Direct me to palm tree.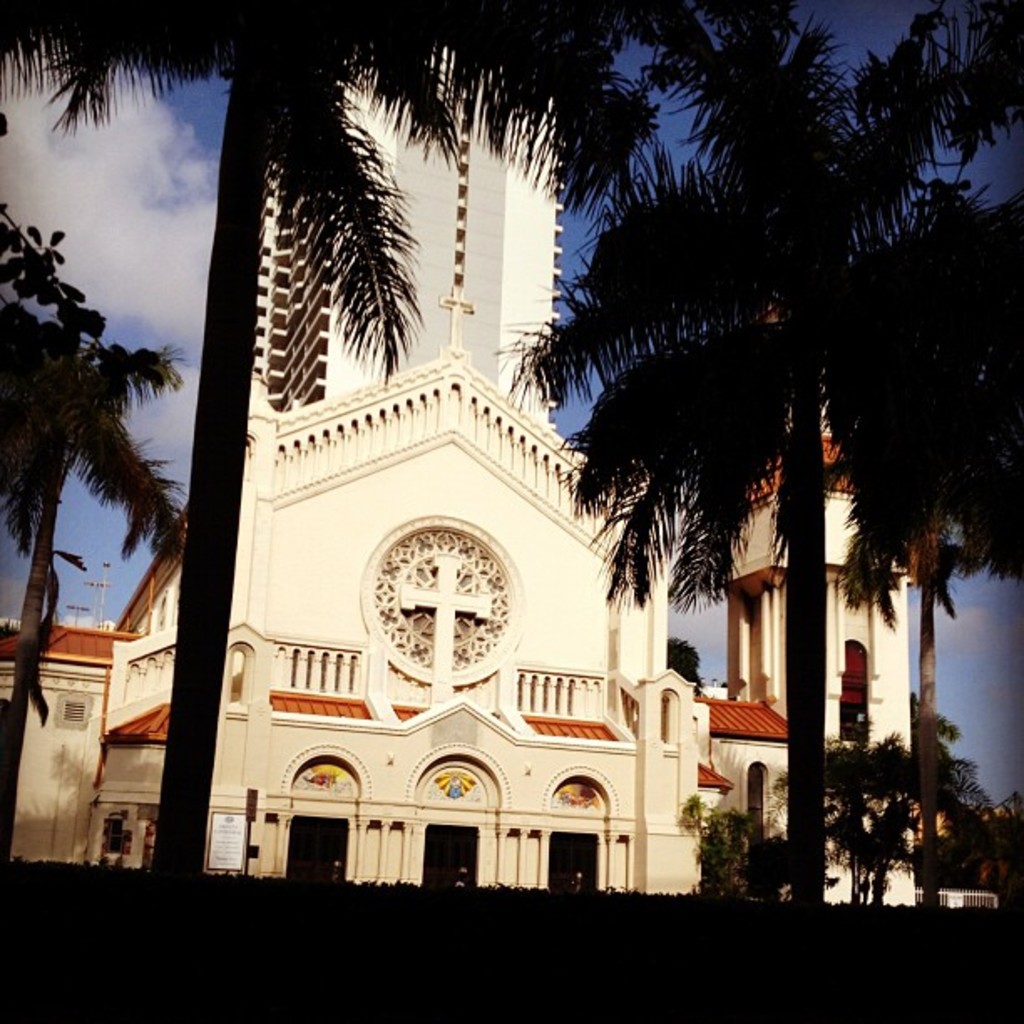
Direction: bbox(0, 298, 206, 873).
